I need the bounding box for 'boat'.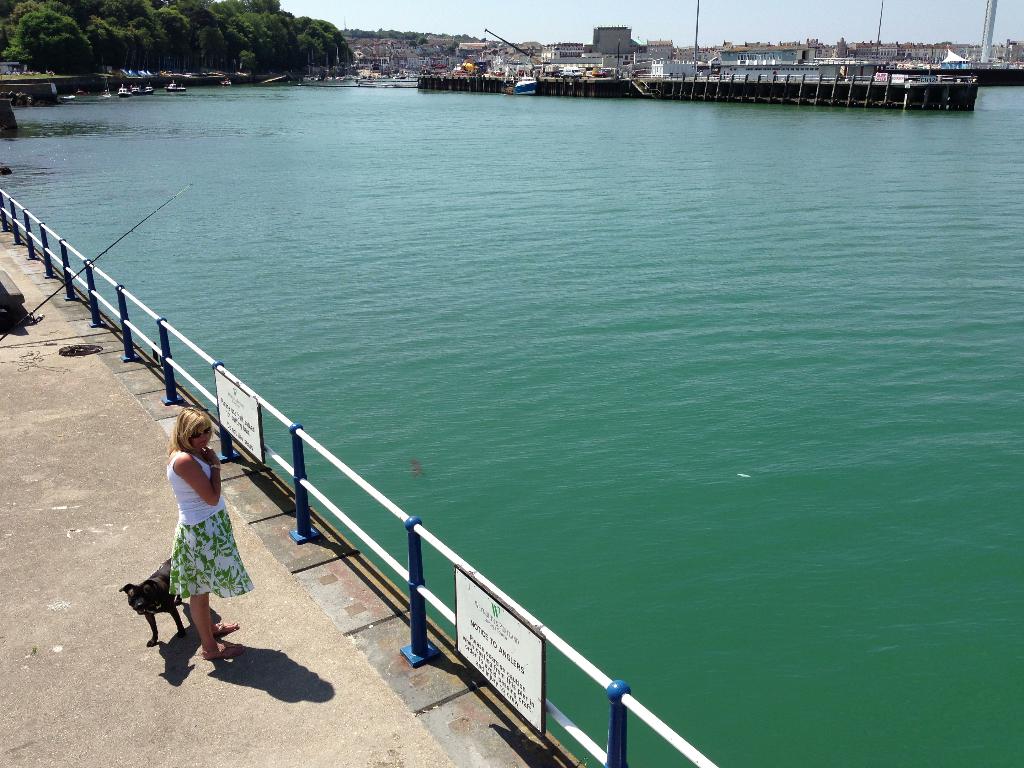
Here it is: crop(130, 81, 151, 95).
